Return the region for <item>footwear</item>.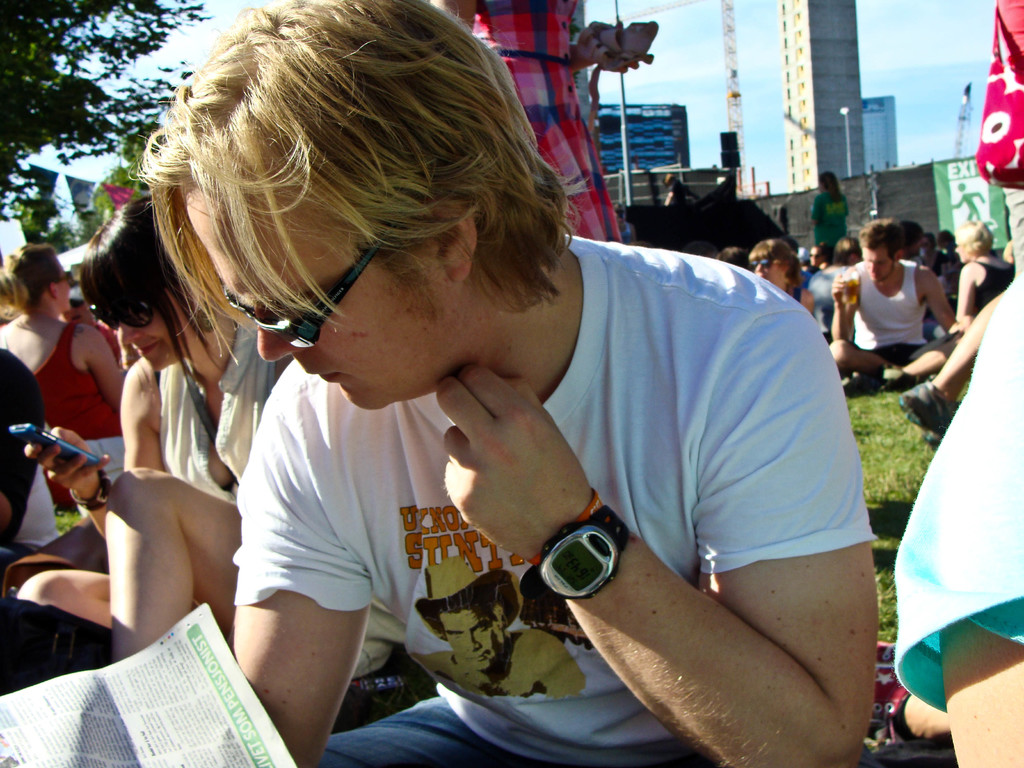
pyautogui.locateOnScreen(897, 380, 959, 456).
